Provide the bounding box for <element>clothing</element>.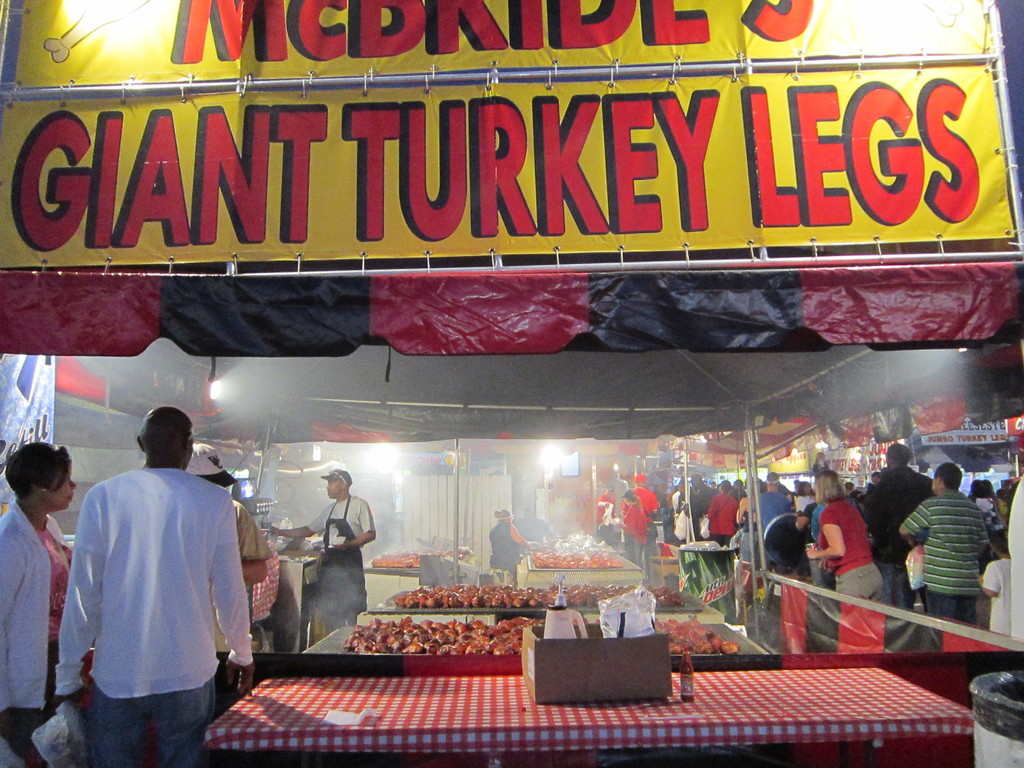
(x1=483, y1=511, x2=522, y2=577).
